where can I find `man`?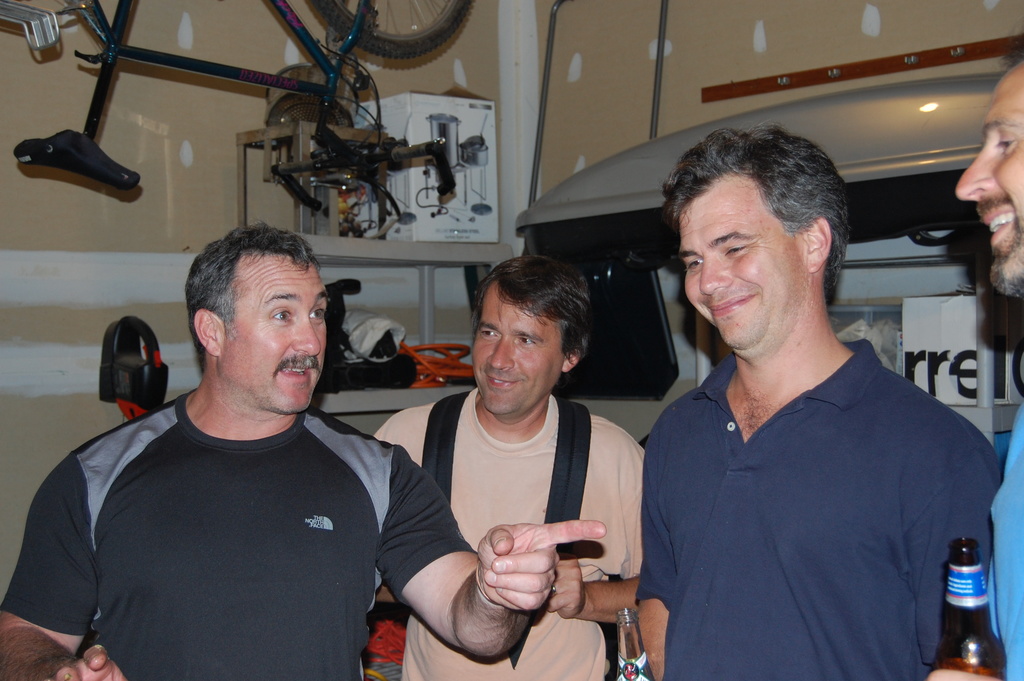
You can find it at l=368, t=256, r=648, b=680.
